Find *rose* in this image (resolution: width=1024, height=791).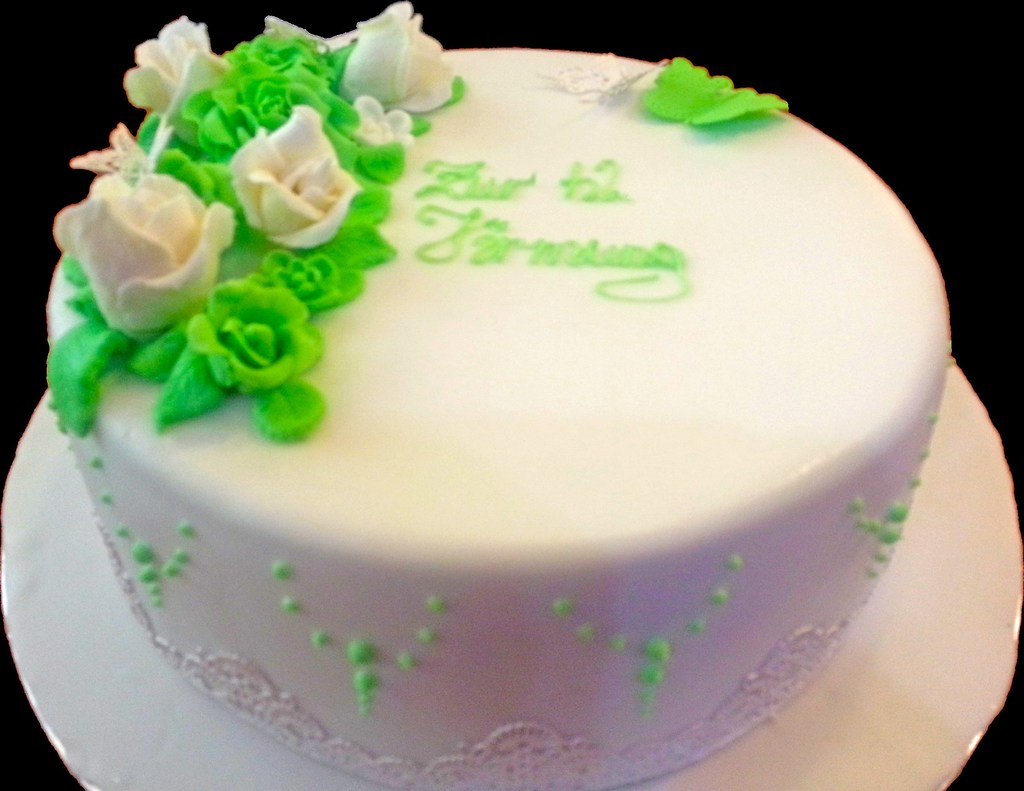
bbox(331, 0, 453, 112).
